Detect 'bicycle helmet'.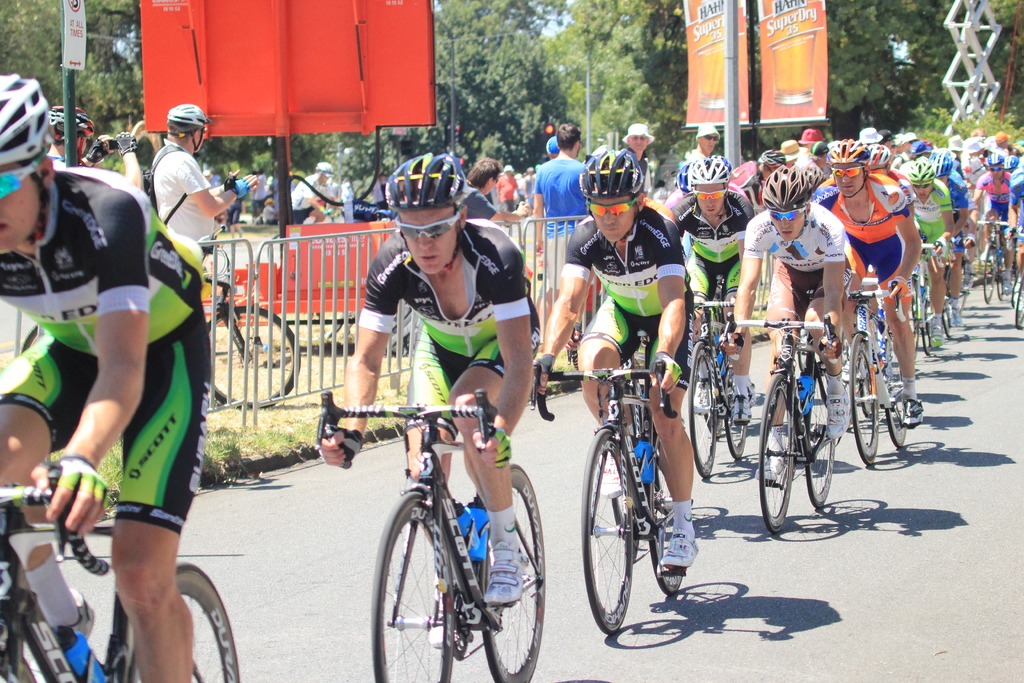
Detected at box=[989, 156, 1002, 163].
